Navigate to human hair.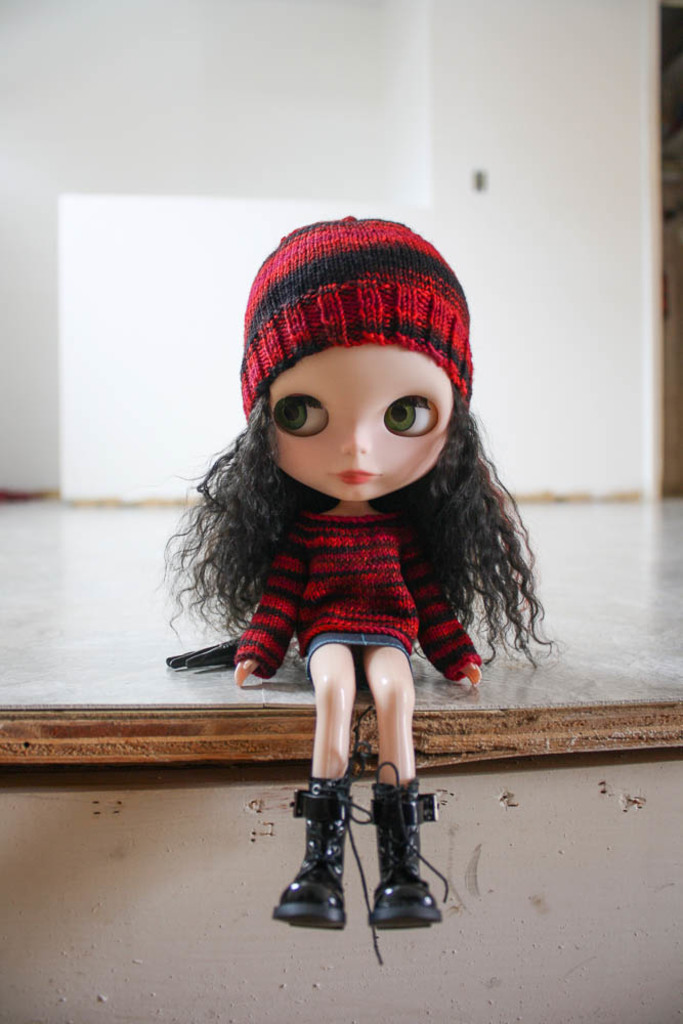
Navigation target: <region>176, 299, 539, 641</region>.
